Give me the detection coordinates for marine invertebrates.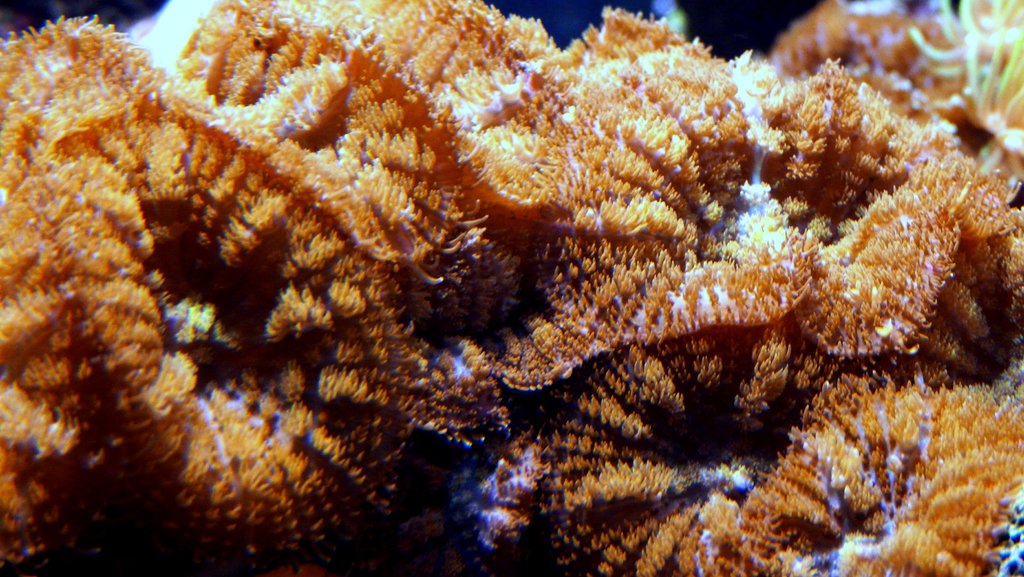
[751,41,1023,387].
